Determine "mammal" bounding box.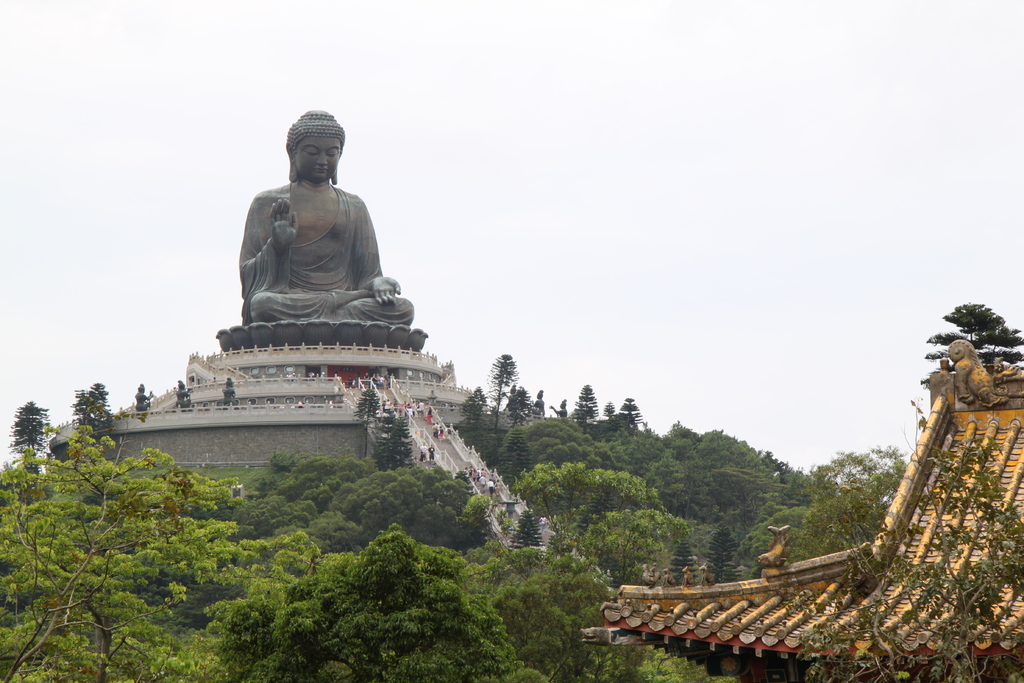
Determined: [x1=319, y1=370, x2=326, y2=384].
